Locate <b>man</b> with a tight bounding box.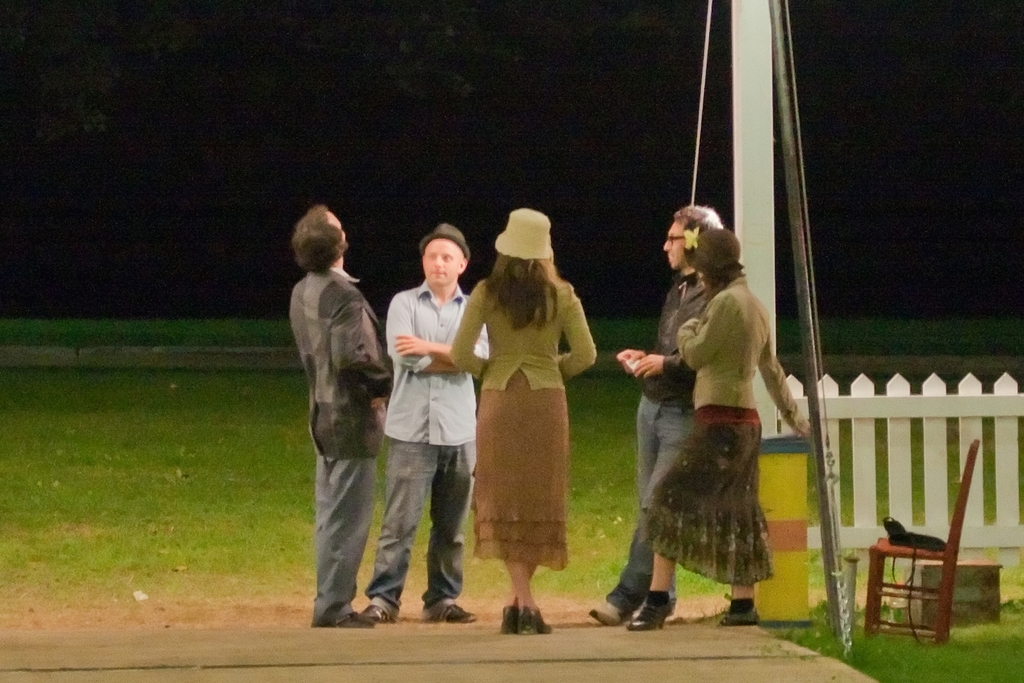
{"x1": 586, "y1": 204, "x2": 735, "y2": 632}.
